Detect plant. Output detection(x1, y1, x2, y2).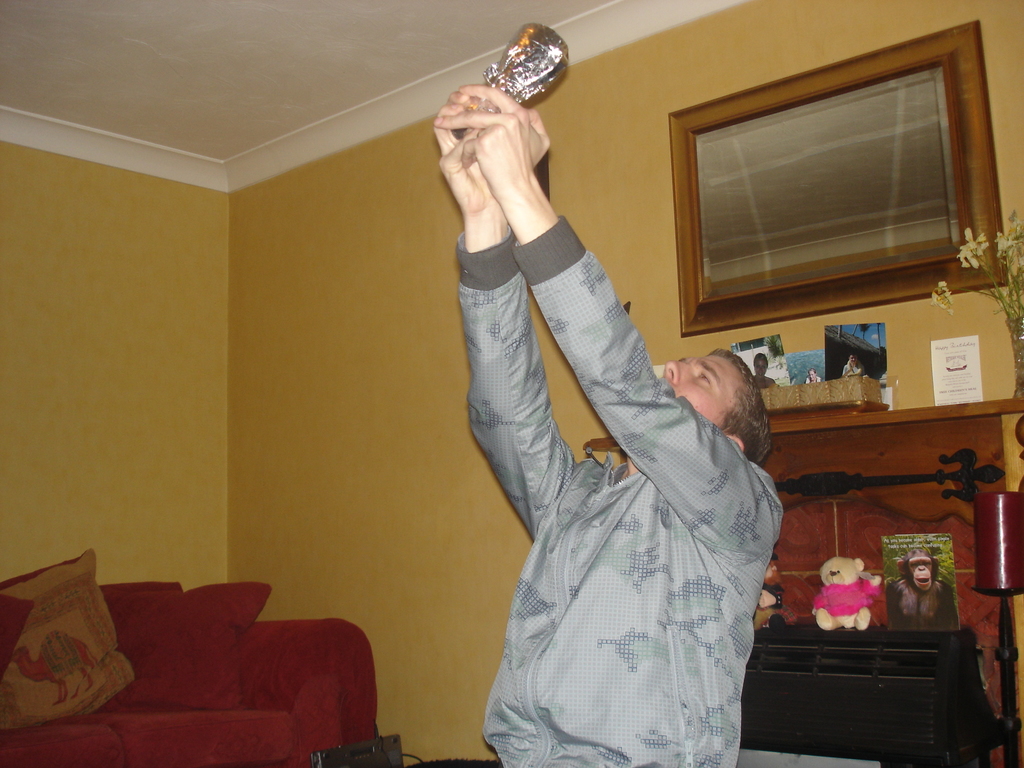
detection(928, 200, 1023, 323).
